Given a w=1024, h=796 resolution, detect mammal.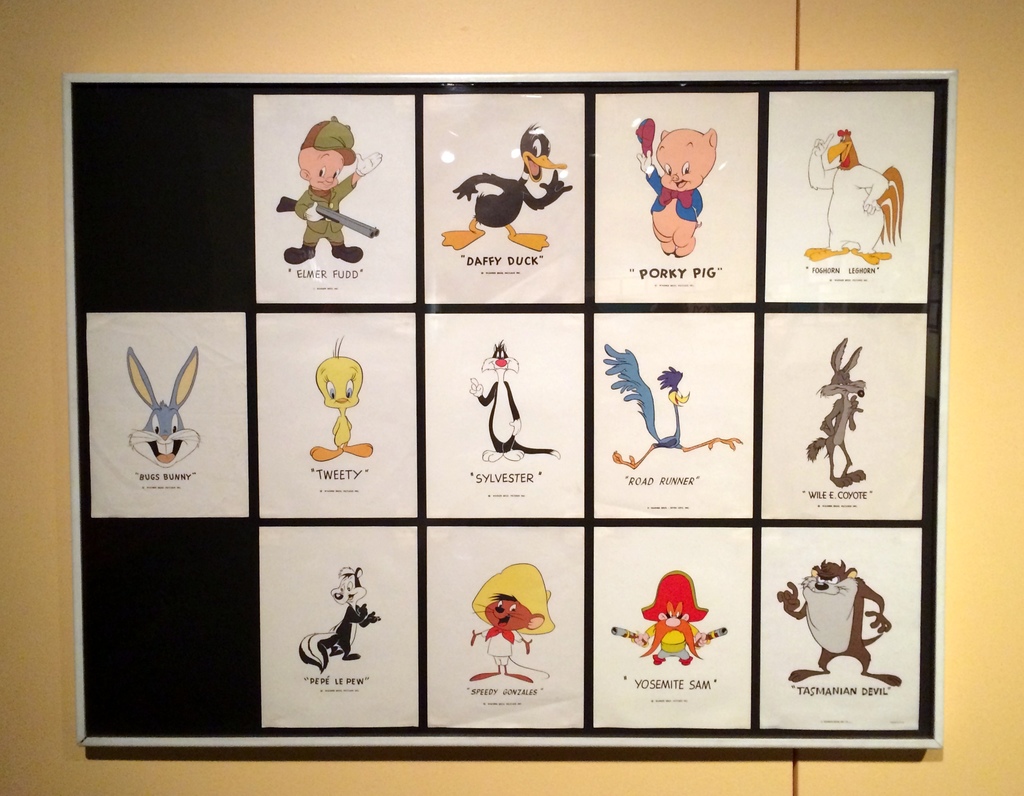
<region>635, 118, 713, 257</region>.
